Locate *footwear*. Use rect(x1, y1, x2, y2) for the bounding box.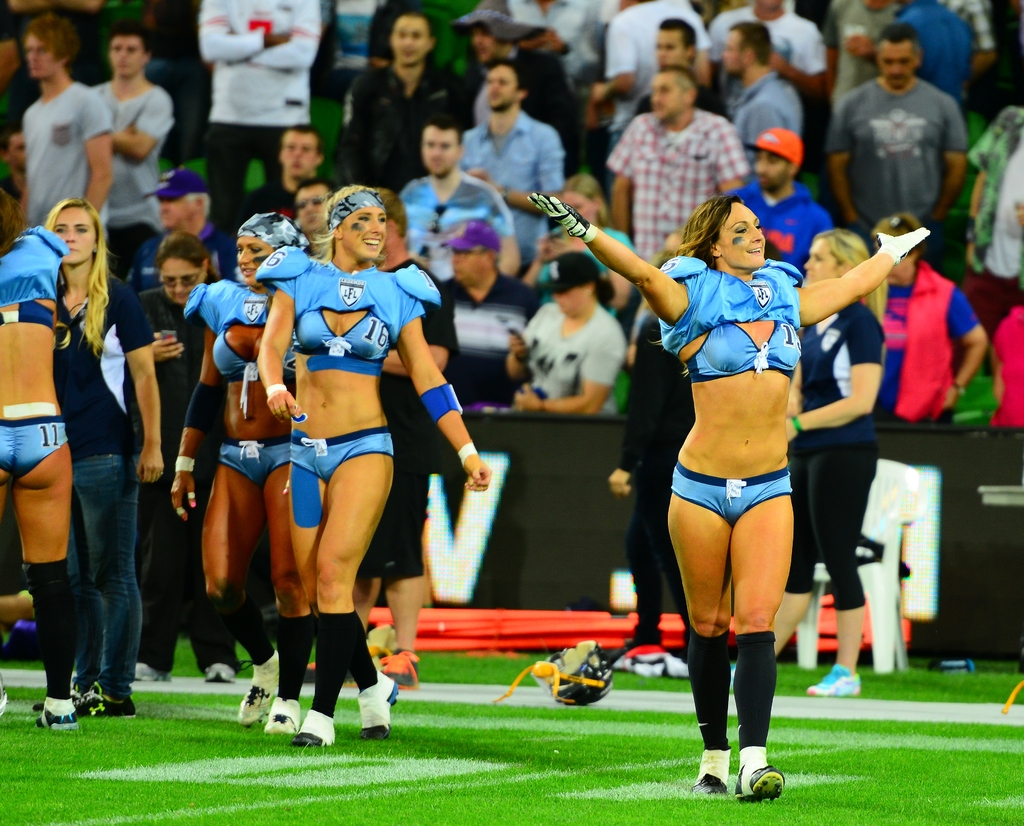
rect(804, 665, 859, 693).
